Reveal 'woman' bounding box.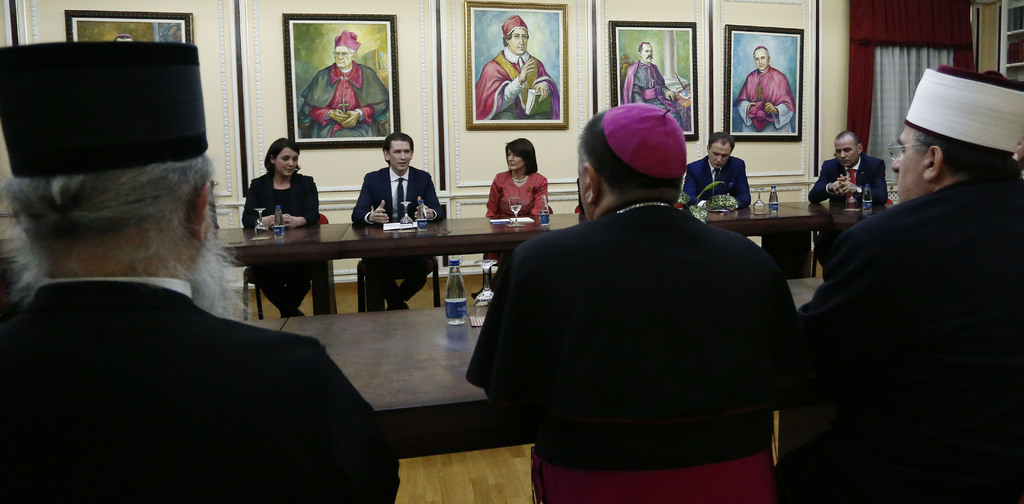
Revealed: 472/137/552/300.
